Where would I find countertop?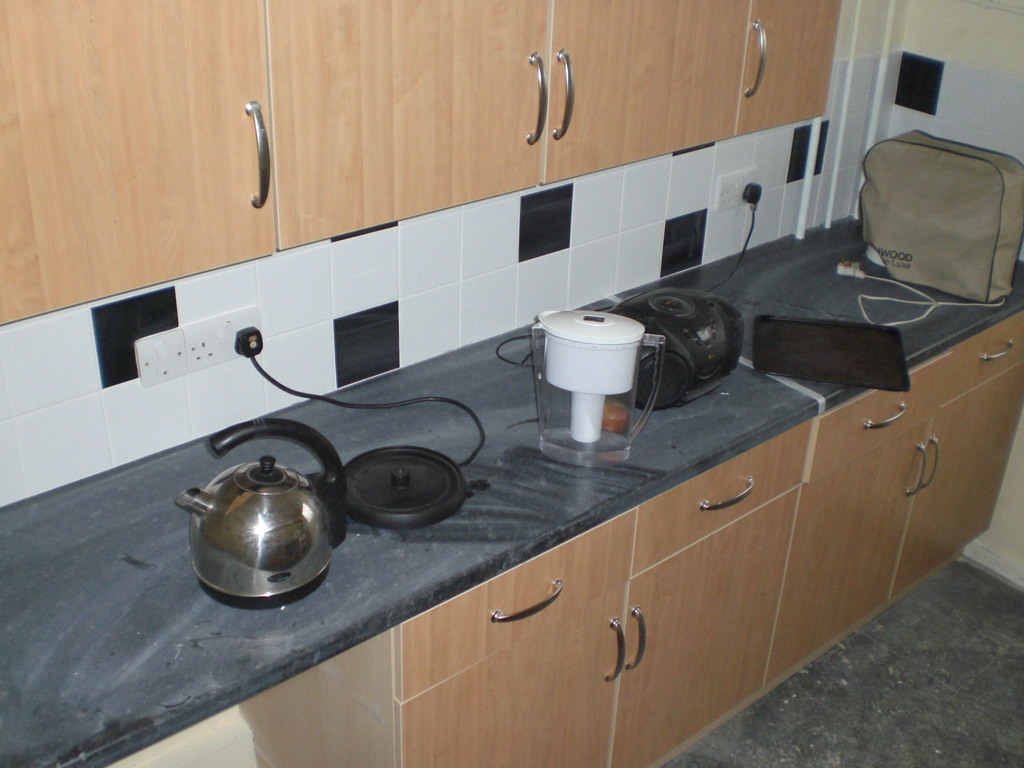
At 0:202:1023:767.
